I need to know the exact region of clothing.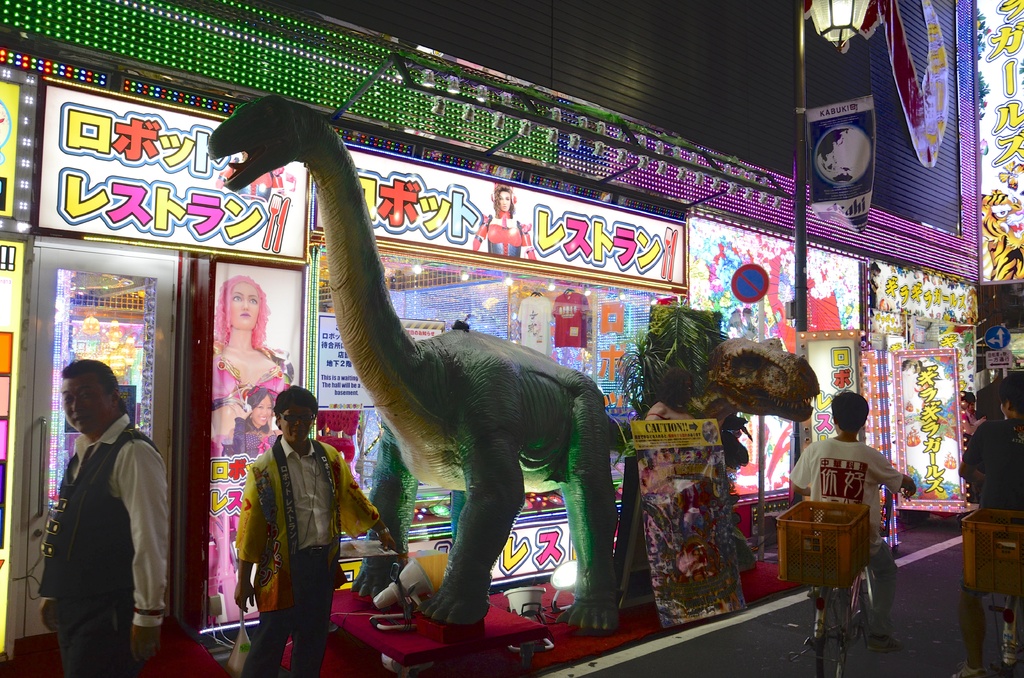
Region: select_region(232, 549, 330, 677).
